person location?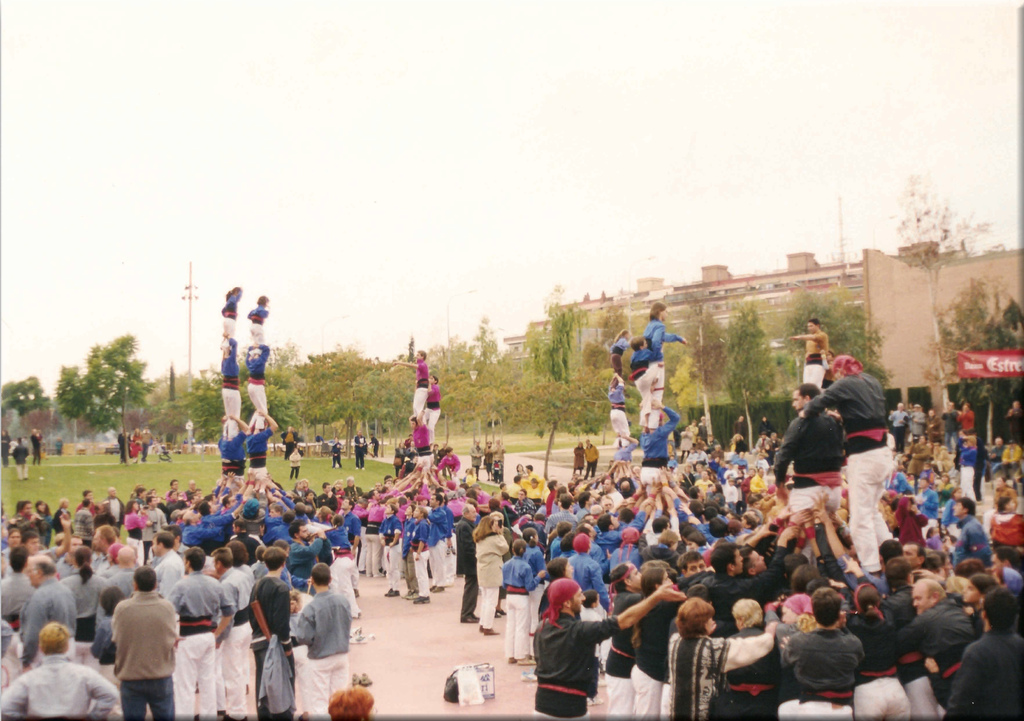
[x1=587, y1=438, x2=600, y2=475]
